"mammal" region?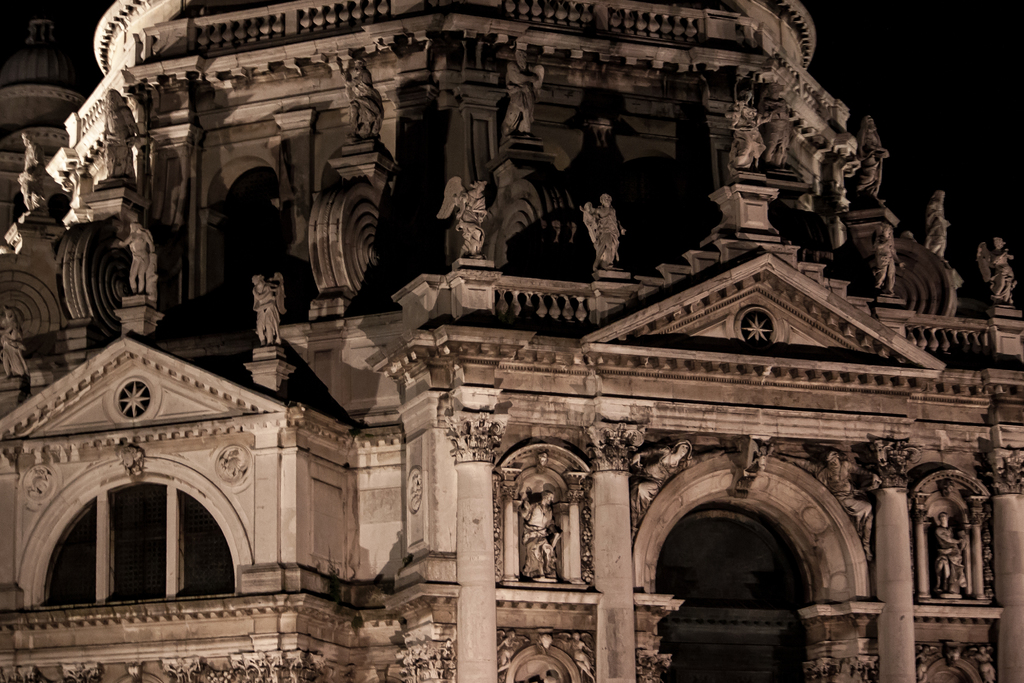
<box>517,492,567,587</box>
